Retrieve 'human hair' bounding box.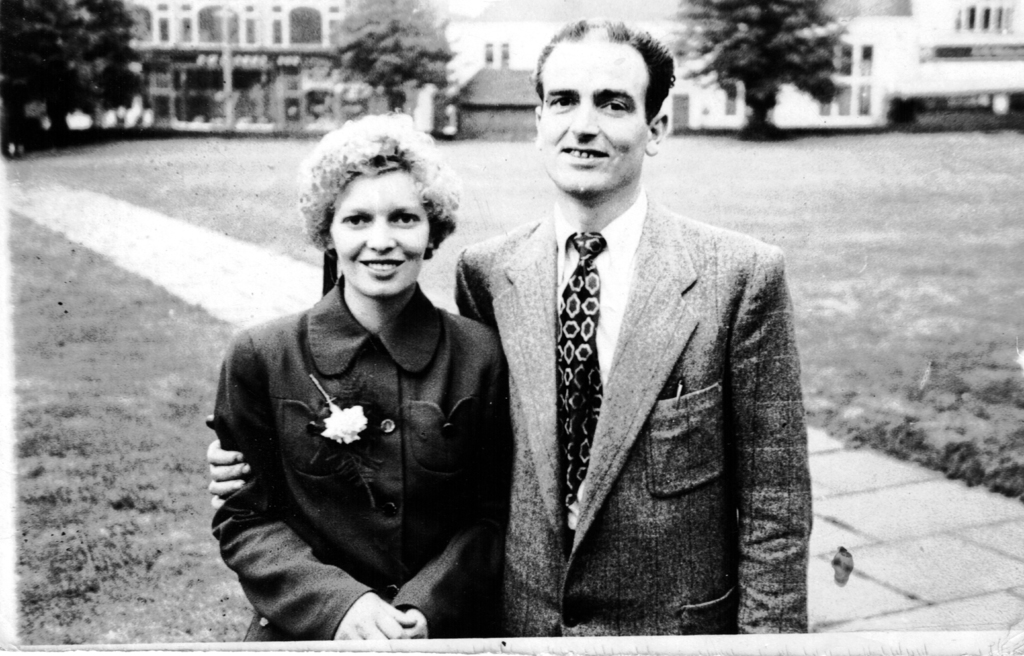
Bounding box: rect(534, 17, 680, 128).
